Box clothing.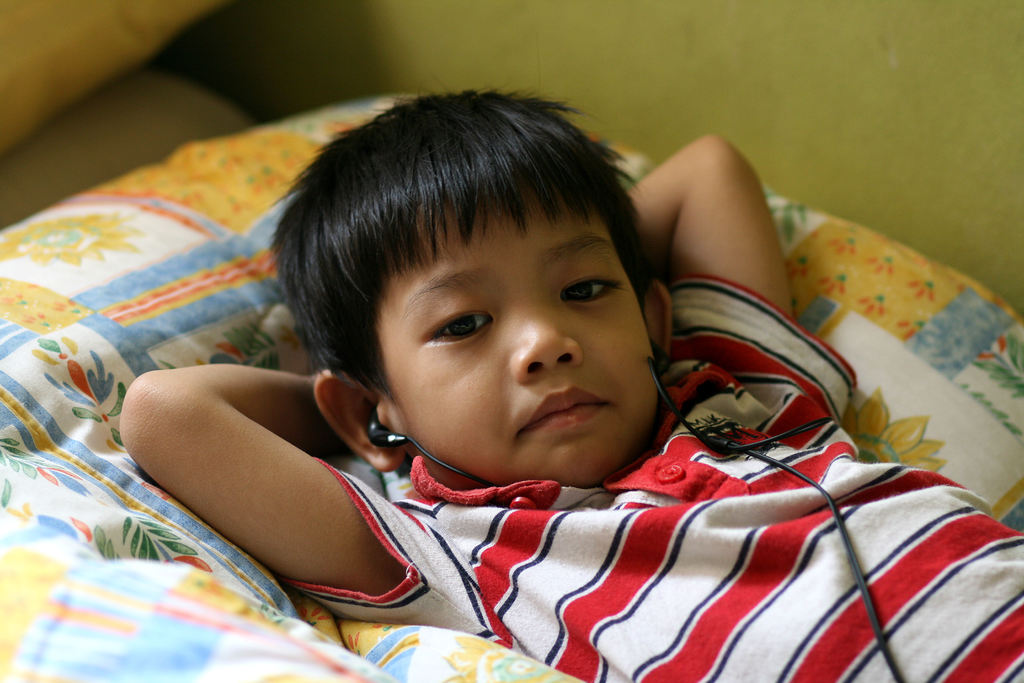
283 270 1023 682.
